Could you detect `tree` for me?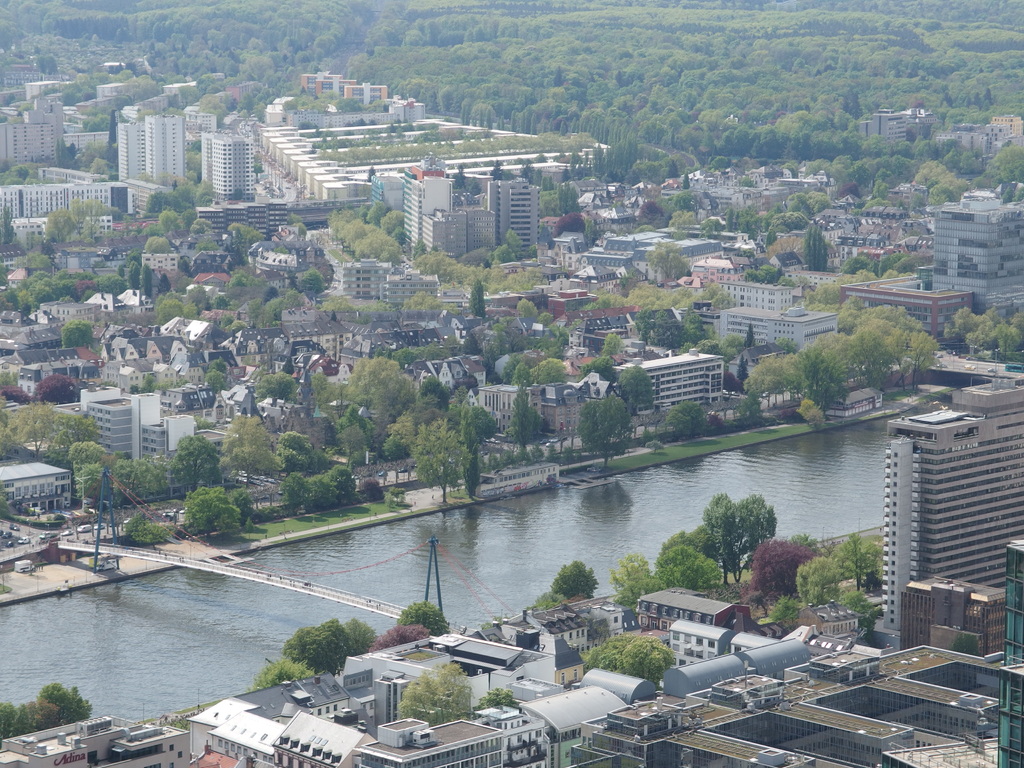
Detection result: BBox(558, 131, 688, 187).
